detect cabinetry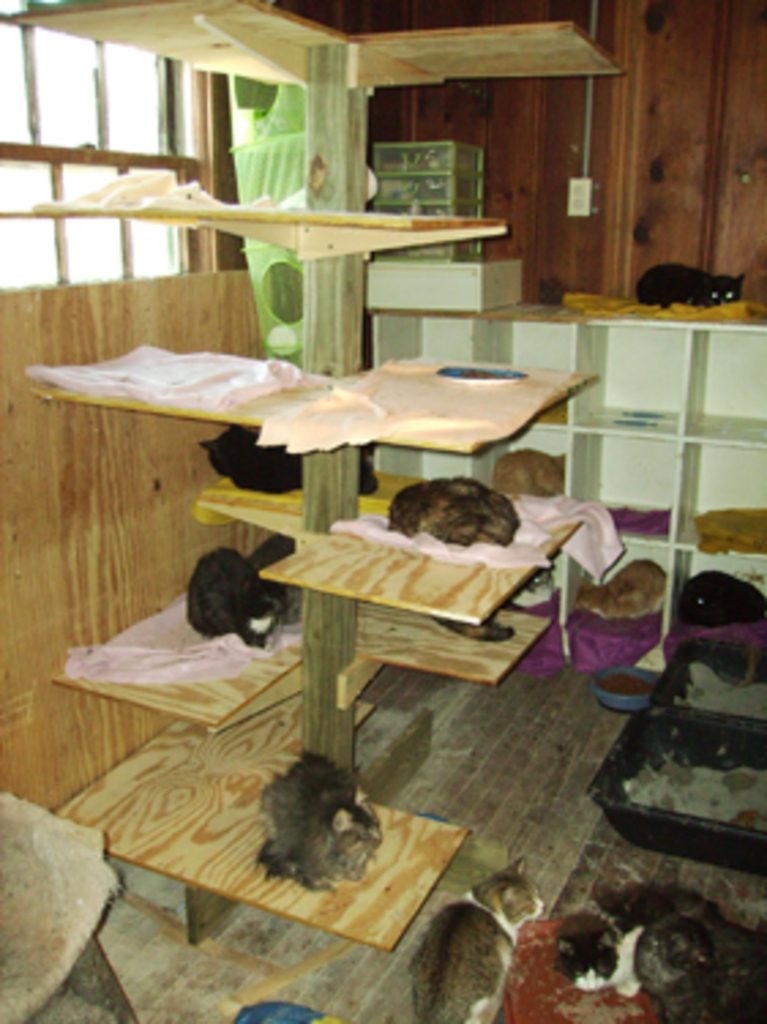
locate(366, 292, 764, 680)
